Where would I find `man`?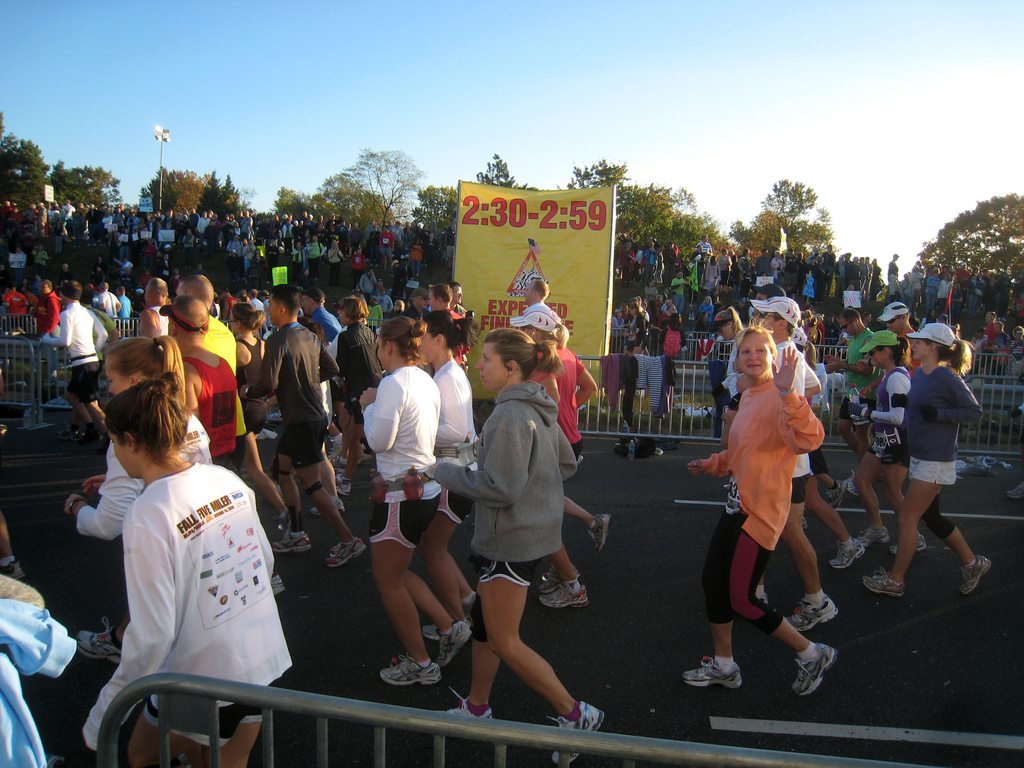
At <bbox>137, 276, 170, 339</bbox>.
